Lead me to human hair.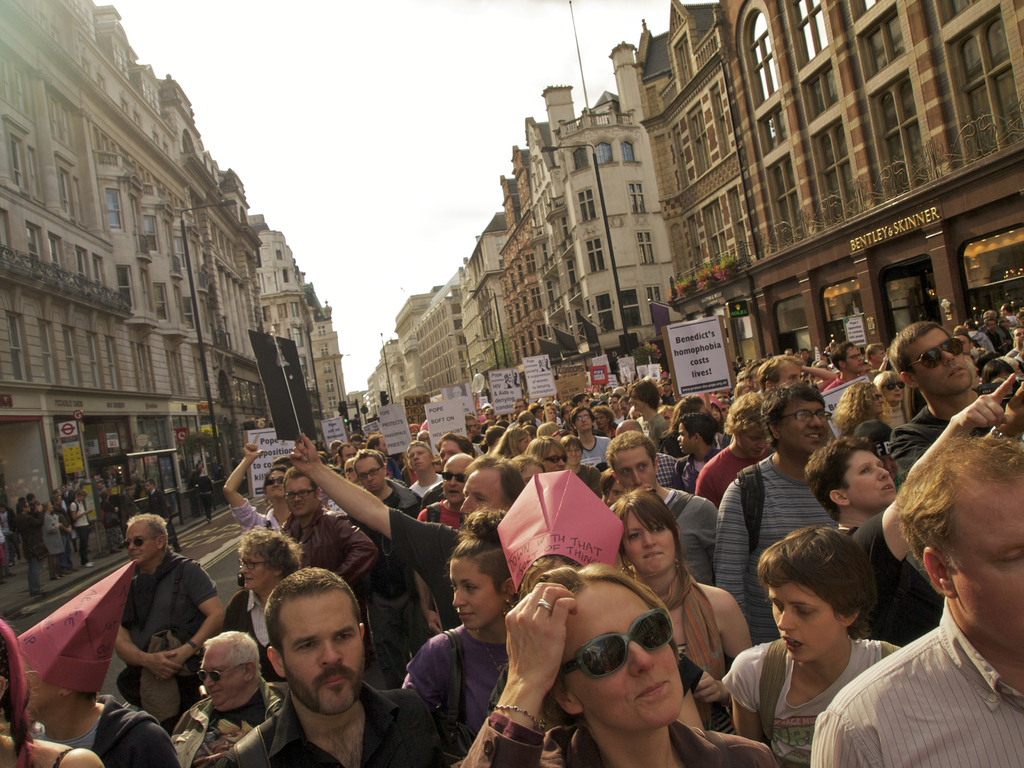
Lead to {"left": 126, "top": 515, "right": 164, "bottom": 551}.
